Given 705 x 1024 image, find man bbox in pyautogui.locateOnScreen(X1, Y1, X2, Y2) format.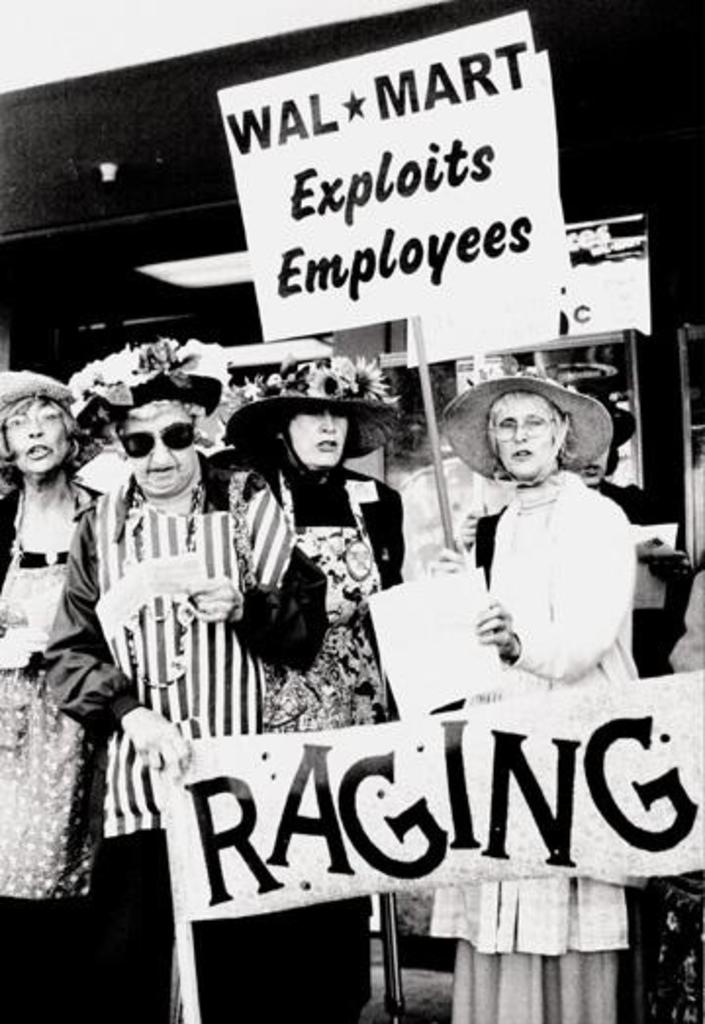
pyautogui.locateOnScreen(10, 331, 321, 1022).
